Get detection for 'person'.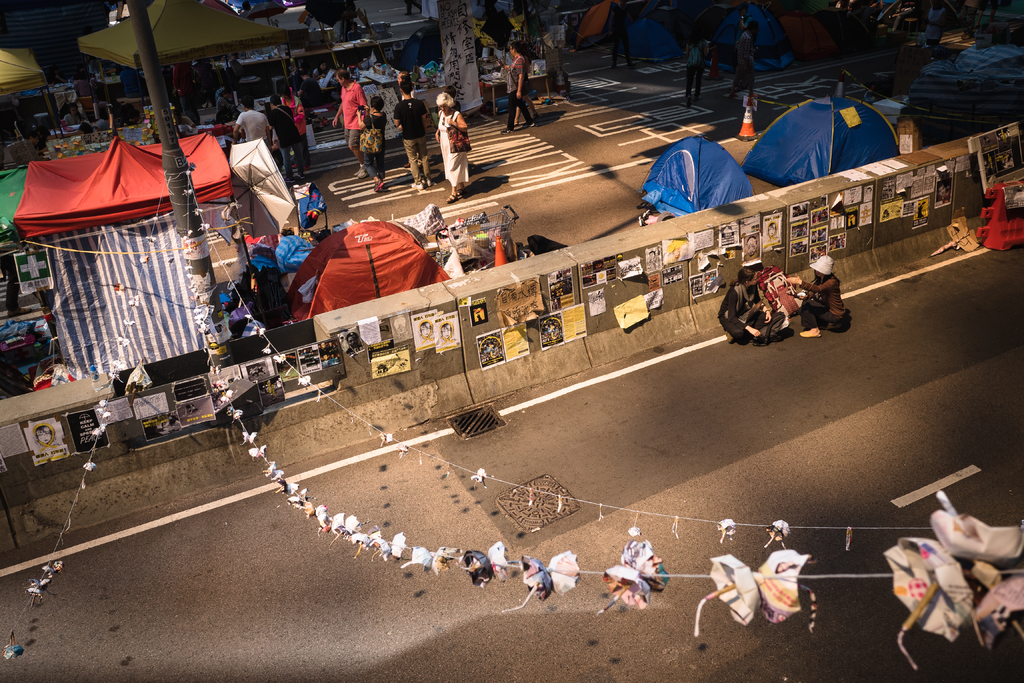
Detection: detection(717, 268, 774, 345).
